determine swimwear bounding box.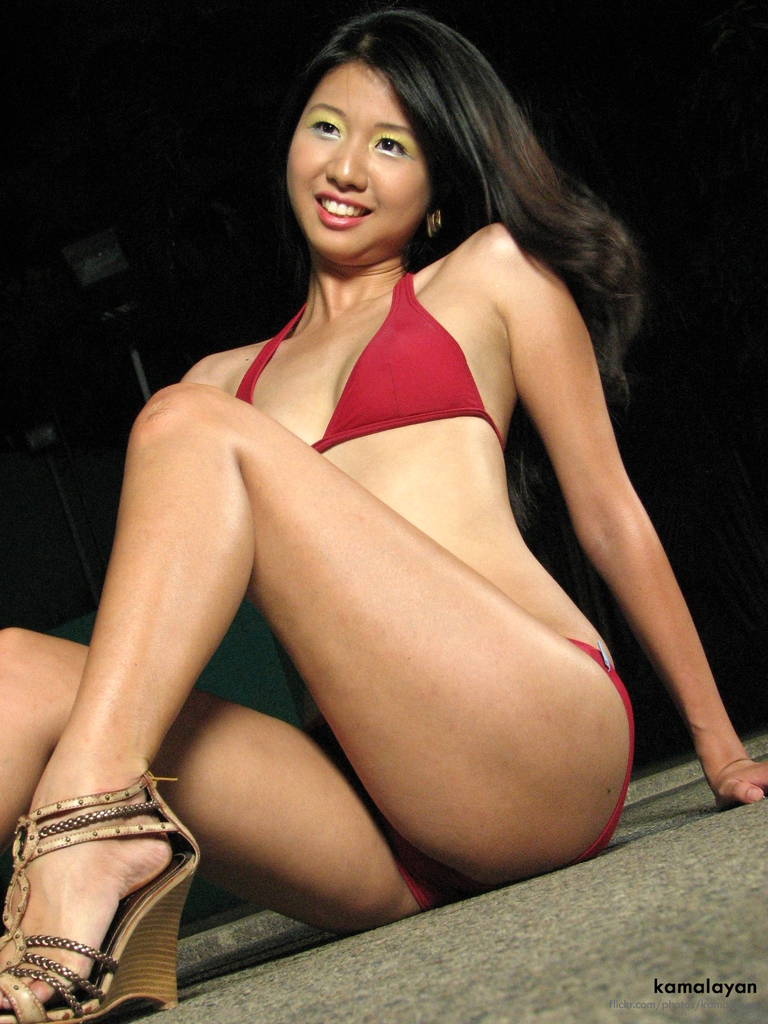
Determined: 239:266:504:452.
